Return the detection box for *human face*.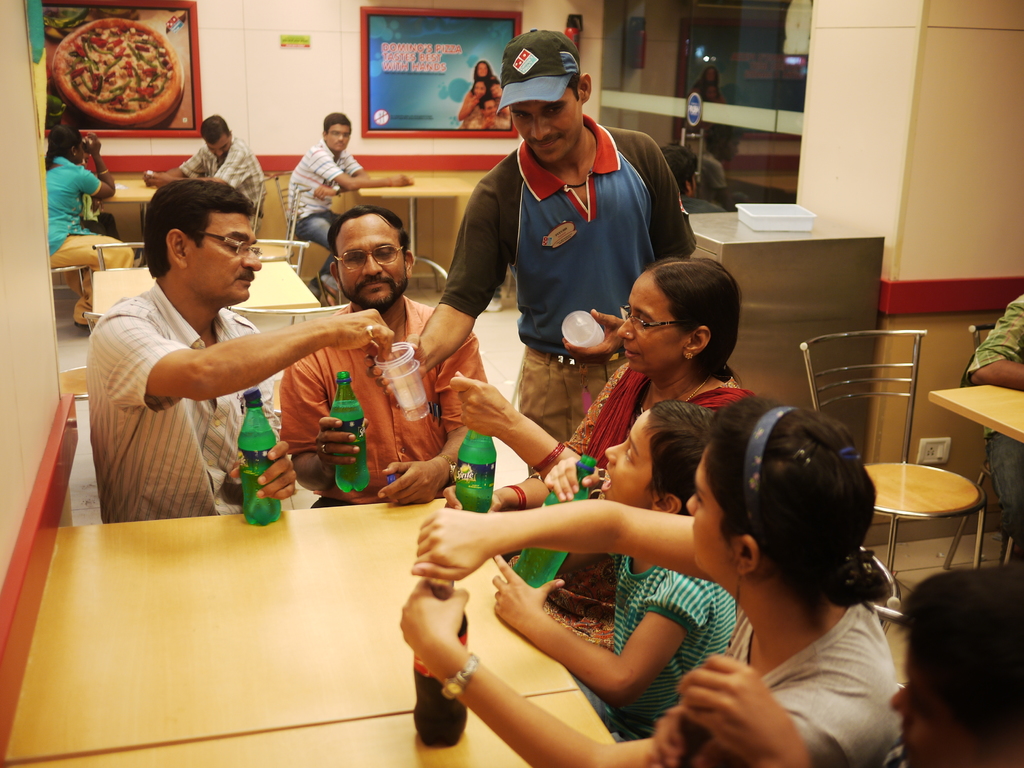
l=340, t=214, r=410, b=312.
